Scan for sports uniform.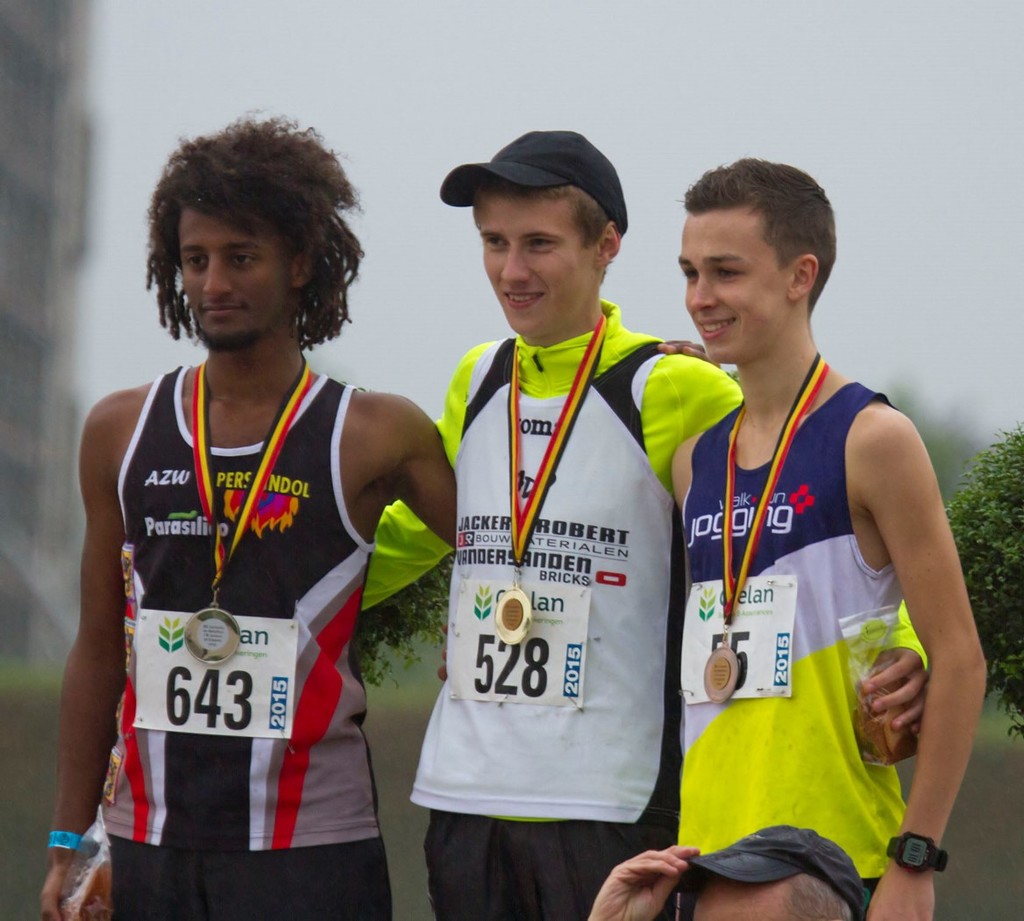
Scan result: x1=355, y1=297, x2=744, y2=920.
